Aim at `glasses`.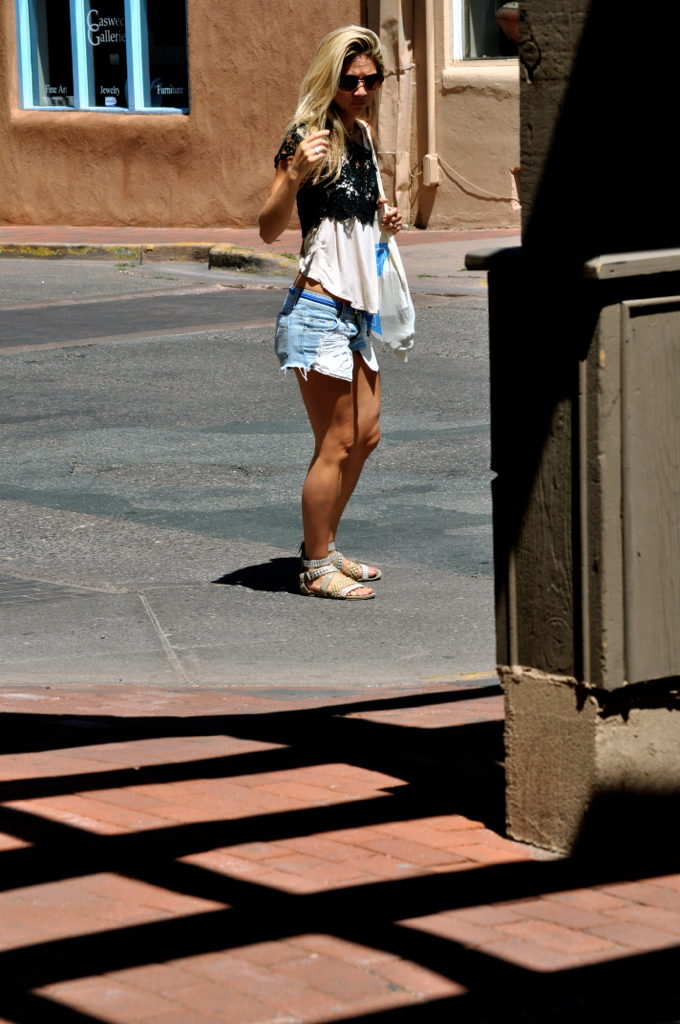
Aimed at bbox=[333, 65, 389, 91].
